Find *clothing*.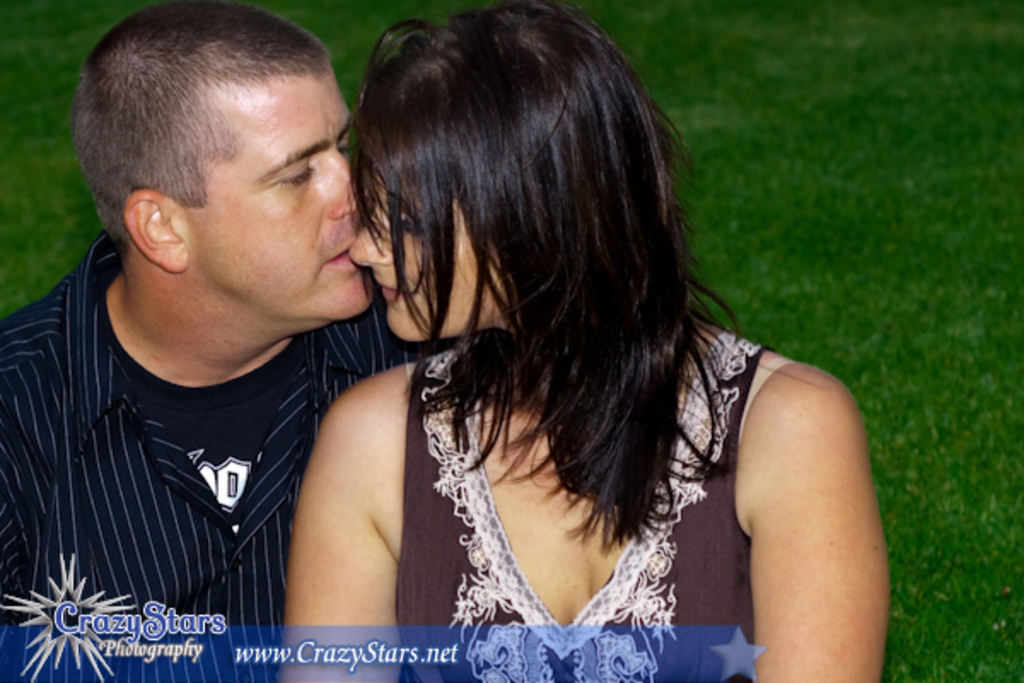
detection(0, 249, 440, 681).
